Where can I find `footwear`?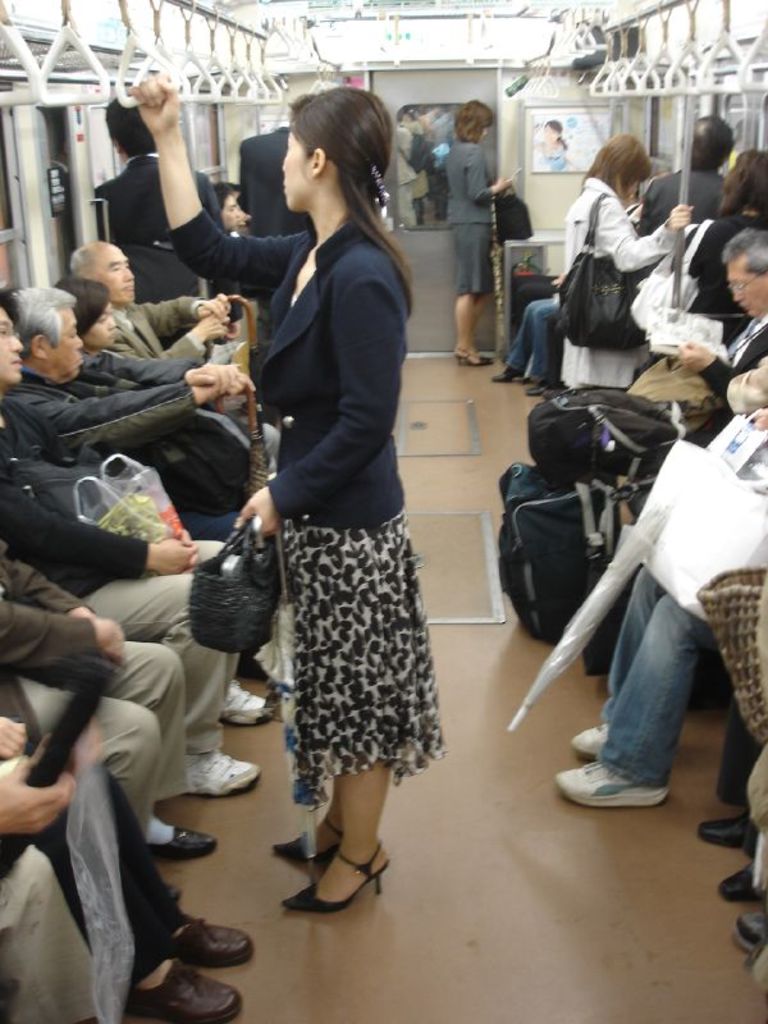
You can find it at x1=284, y1=829, x2=393, y2=911.
